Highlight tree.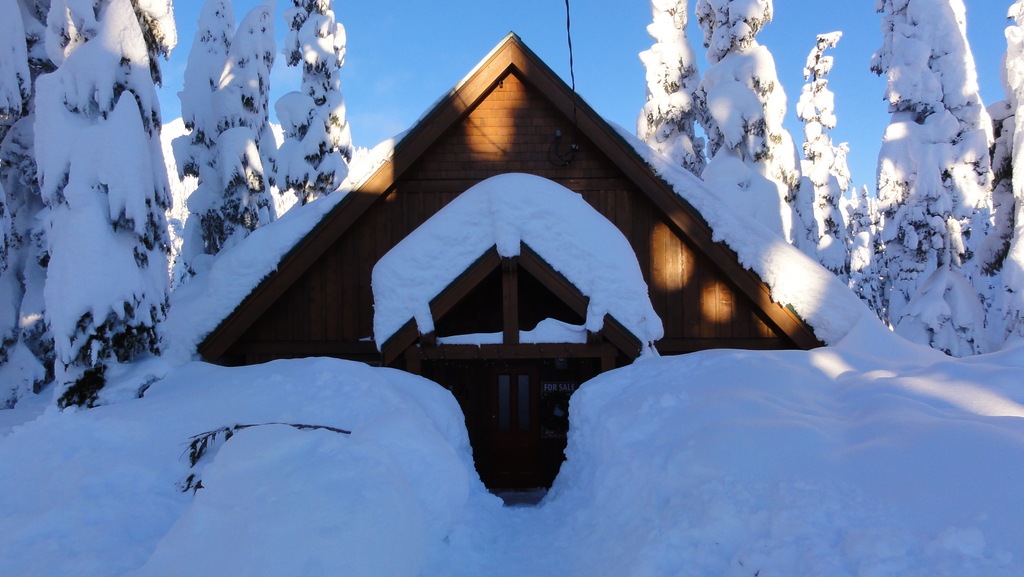
Highlighted region: l=0, t=0, r=232, b=423.
